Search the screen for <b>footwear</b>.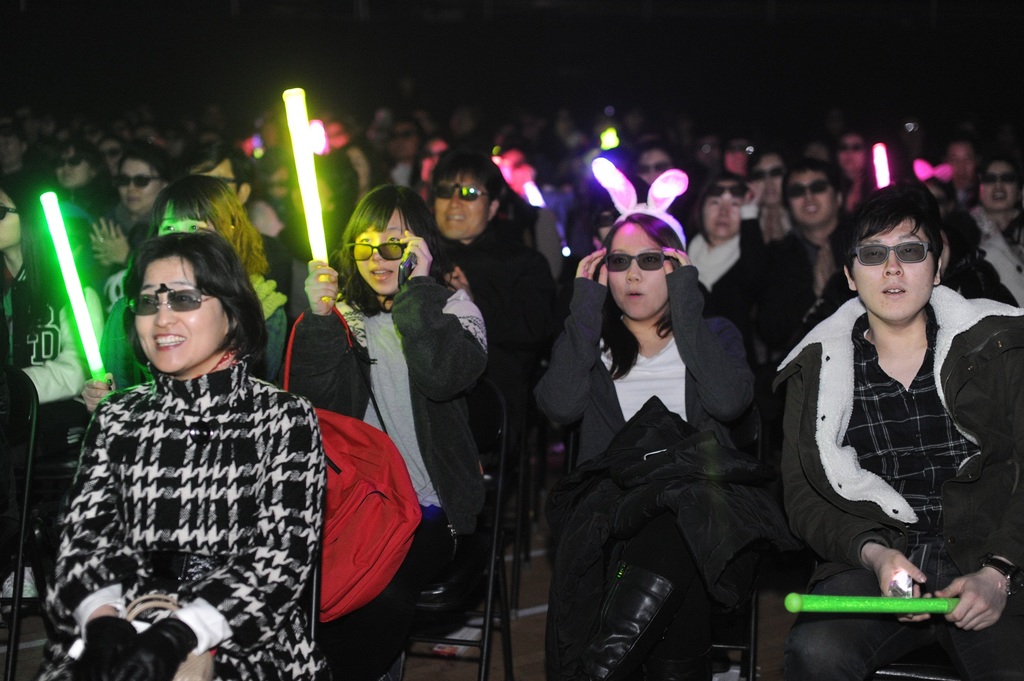
Found at 584/566/675/680.
